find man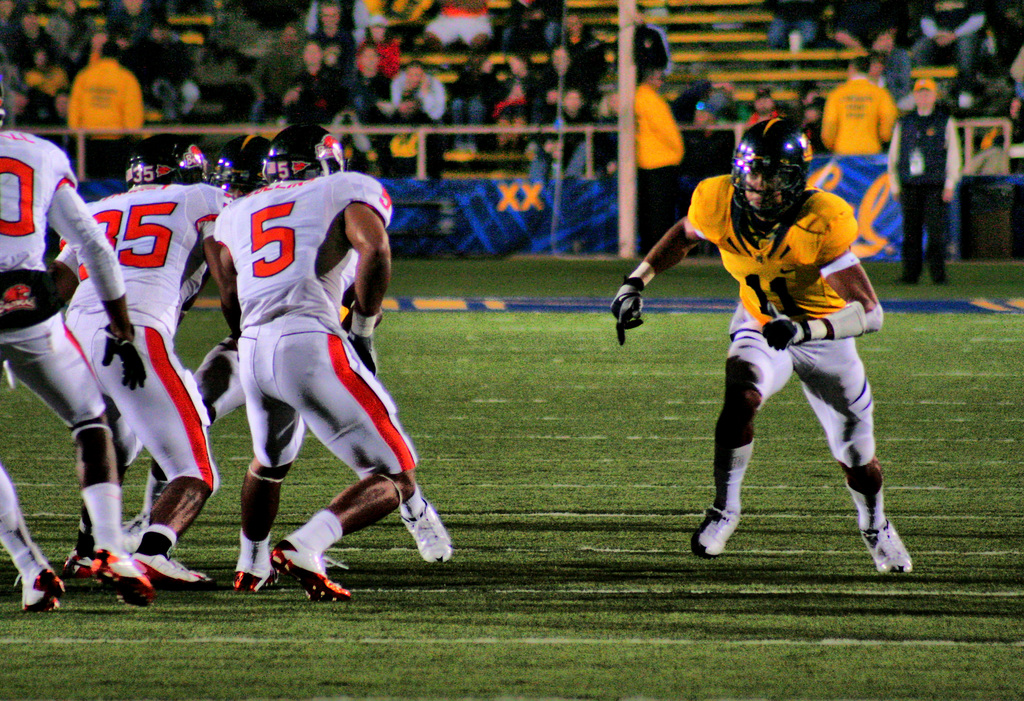
{"x1": 557, "y1": 14, "x2": 607, "y2": 89}
